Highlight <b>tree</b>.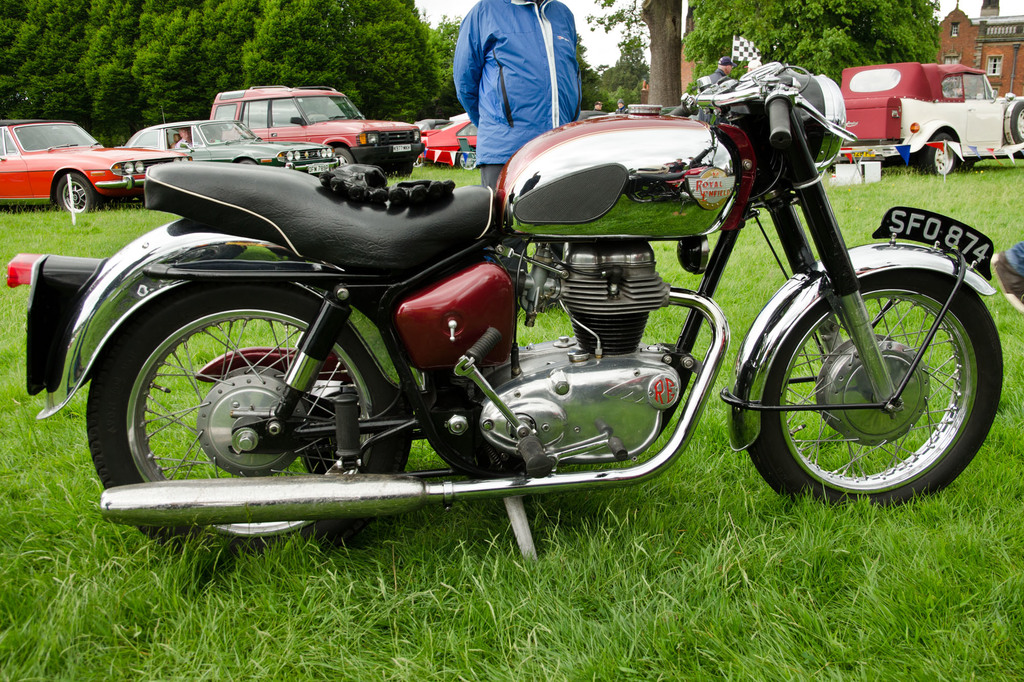
Highlighted region: (598,28,657,116).
